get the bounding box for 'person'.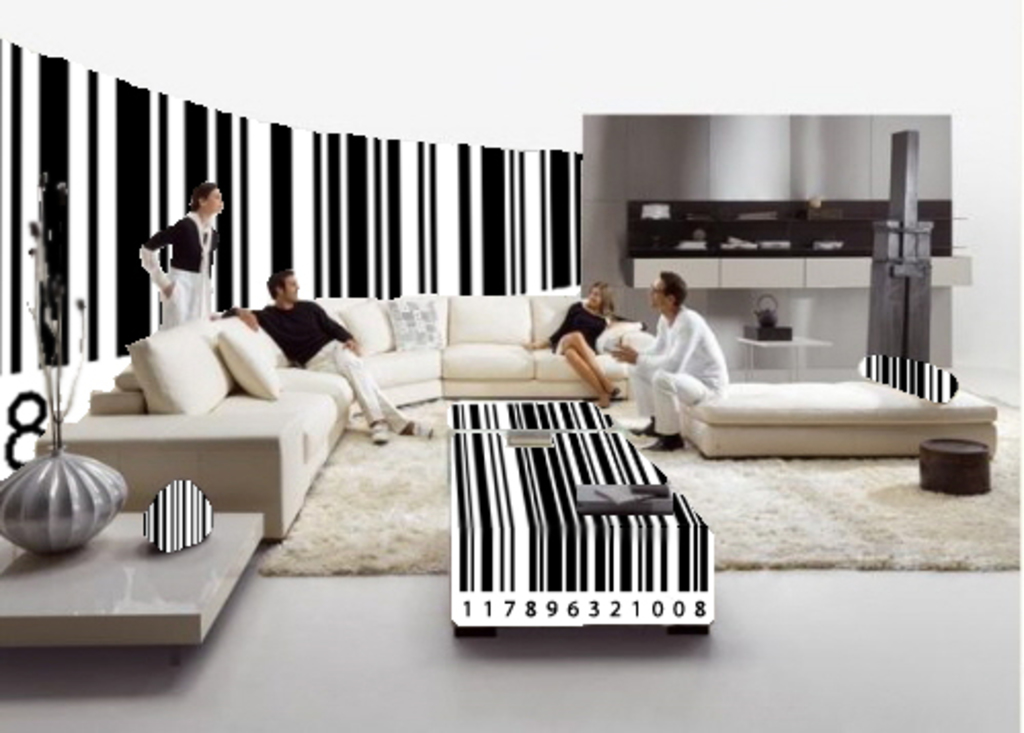
bbox=[529, 277, 651, 402].
